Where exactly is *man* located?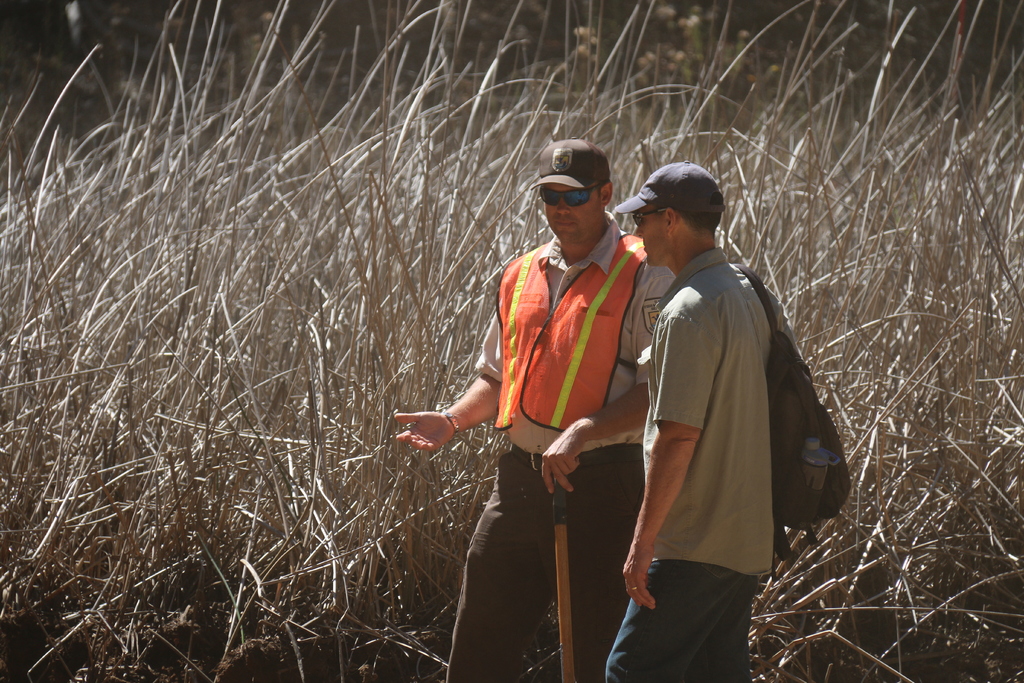
Its bounding box is pyautogui.locateOnScreen(610, 147, 834, 673).
